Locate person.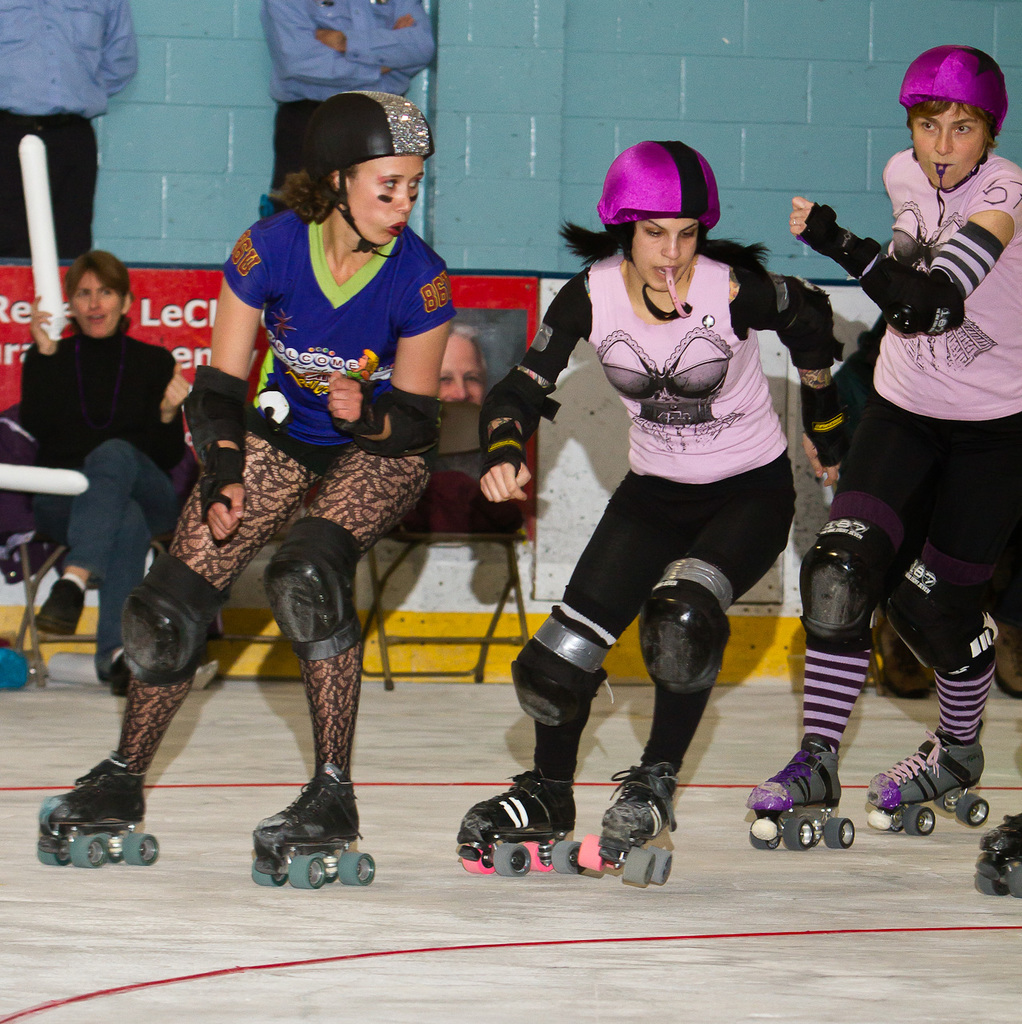
Bounding box: 745/30/1021/859.
